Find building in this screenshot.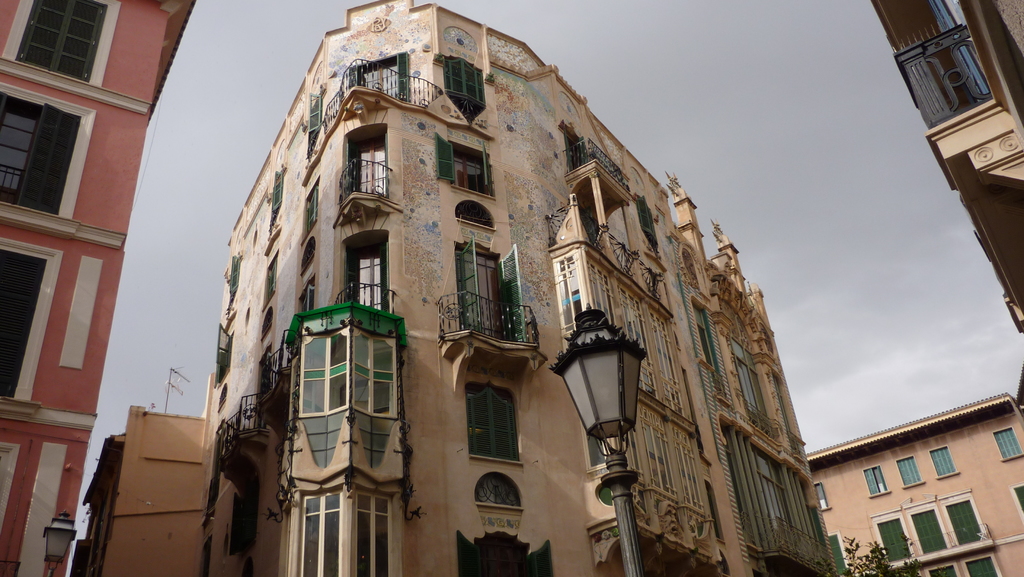
The bounding box for building is <bbox>874, 0, 1023, 335</bbox>.
